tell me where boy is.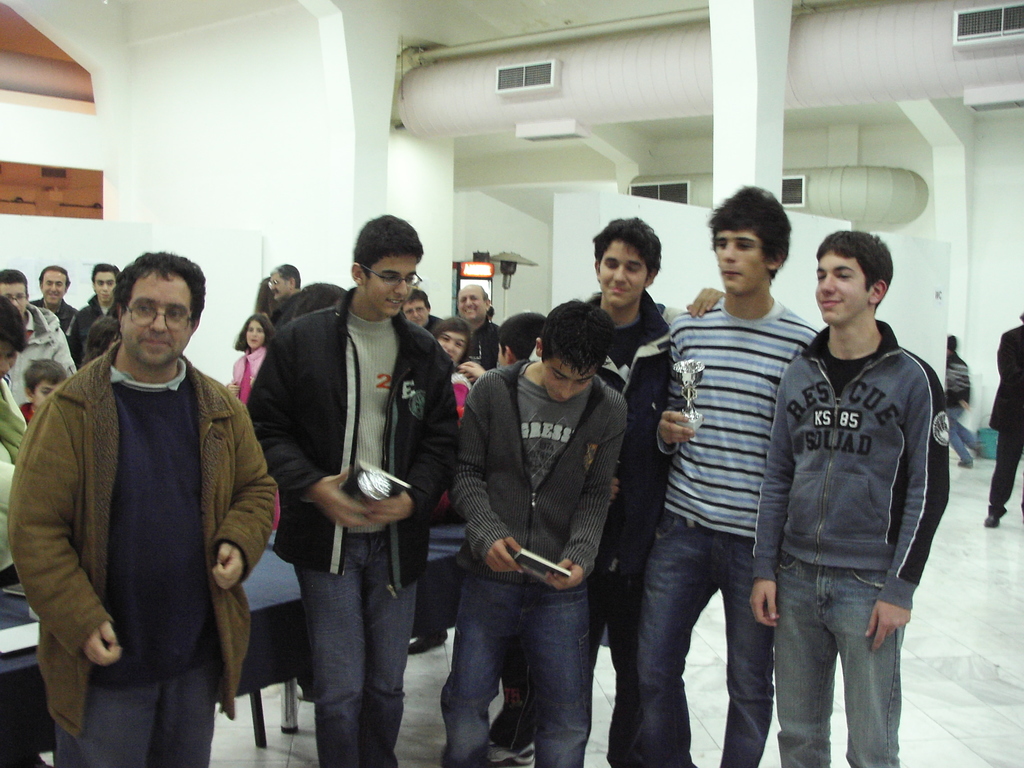
boy is at bbox=(743, 235, 951, 767).
